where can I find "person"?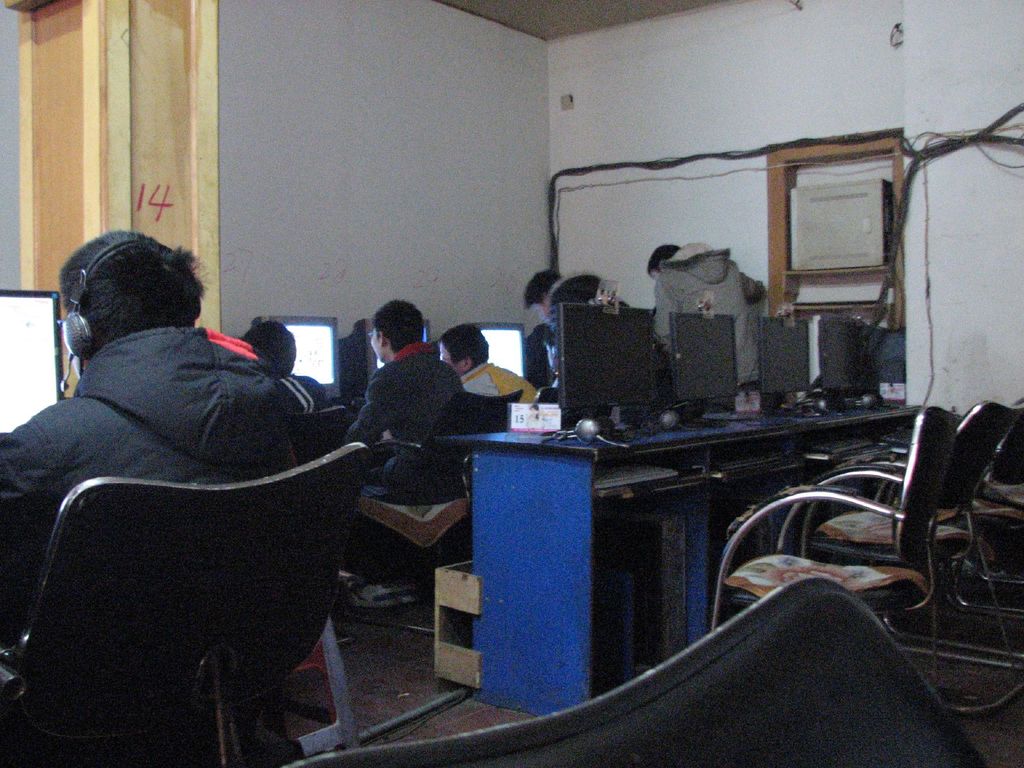
You can find it at Rect(0, 222, 301, 646).
